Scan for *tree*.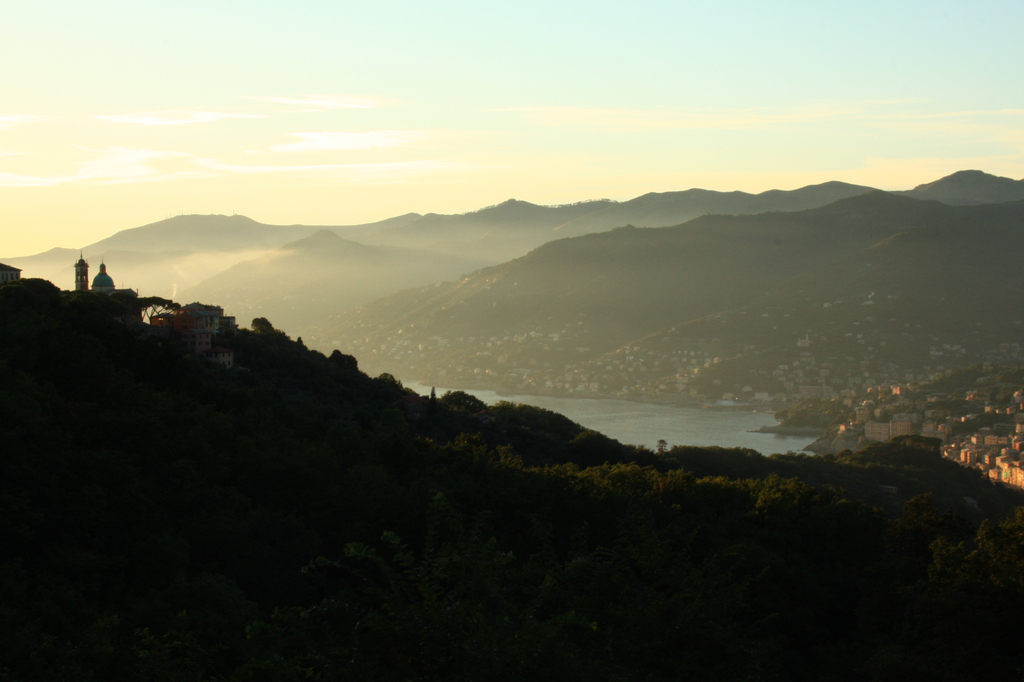
Scan result: [254, 313, 267, 348].
